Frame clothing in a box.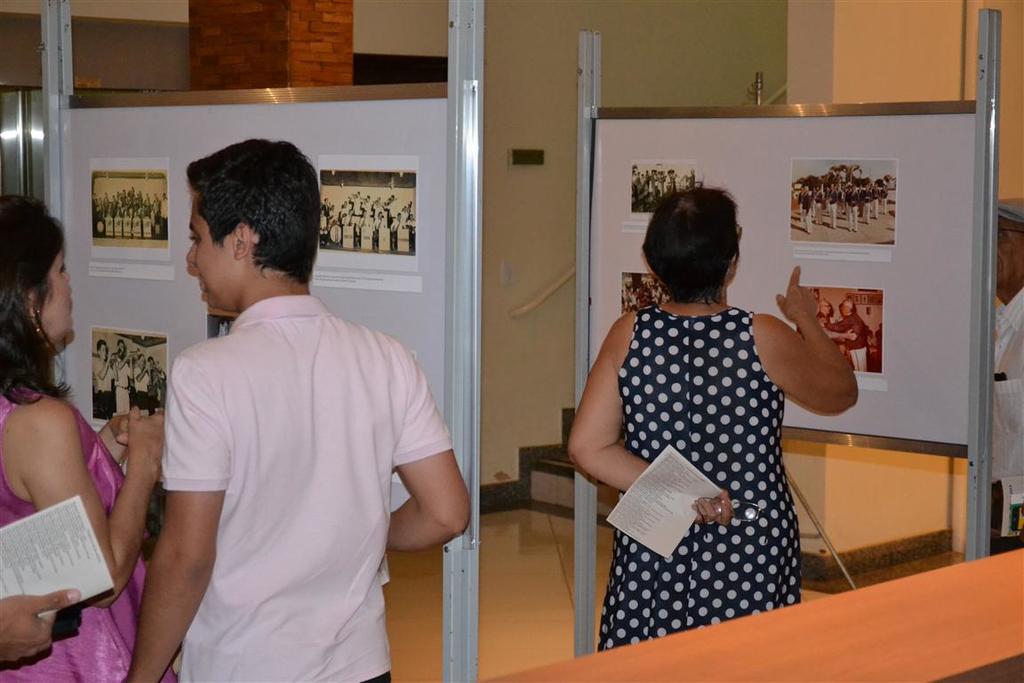
box(117, 358, 133, 414).
